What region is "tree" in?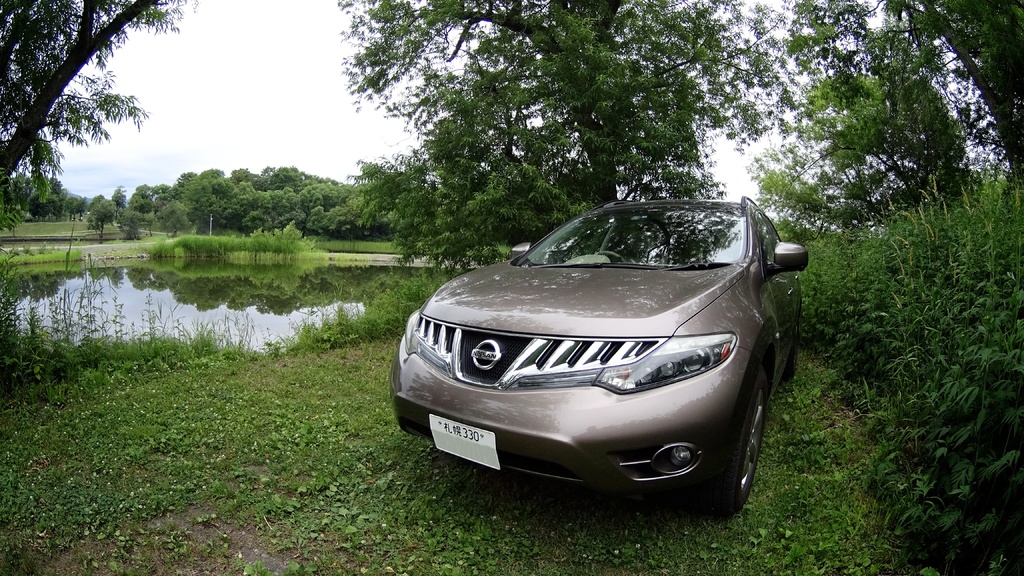
Rect(340, 0, 790, 289).
